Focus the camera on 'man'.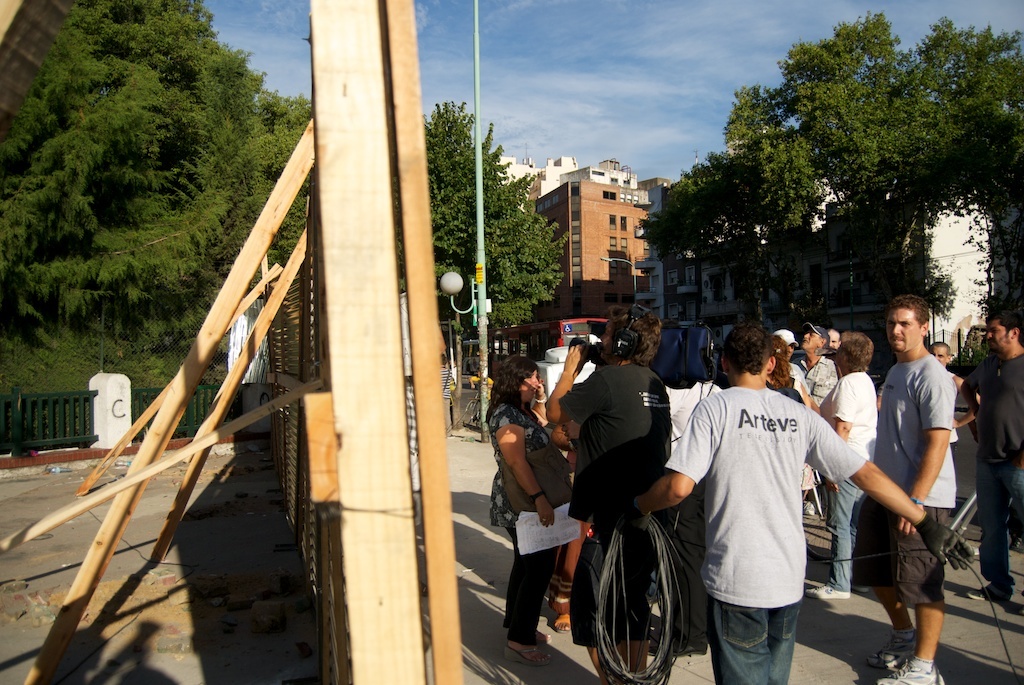
Focus region: detection(771, 327, 813, 519).
